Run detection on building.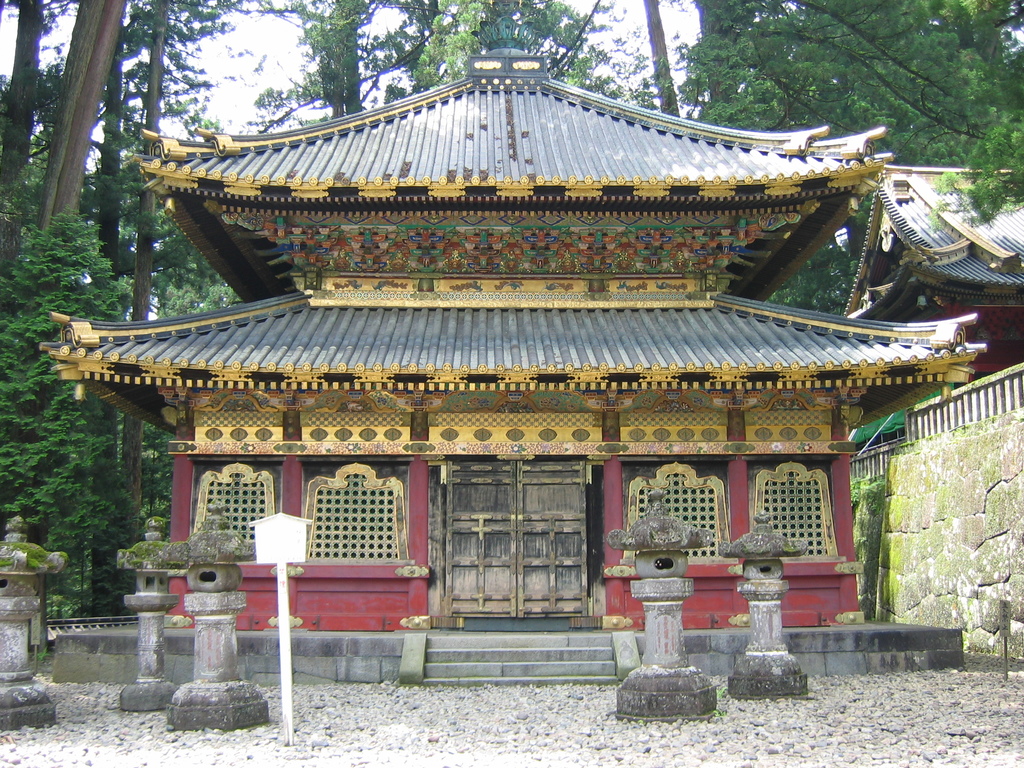
Result: {"left": 39, "top": 40, "right": 985, "bottom": 678}.
